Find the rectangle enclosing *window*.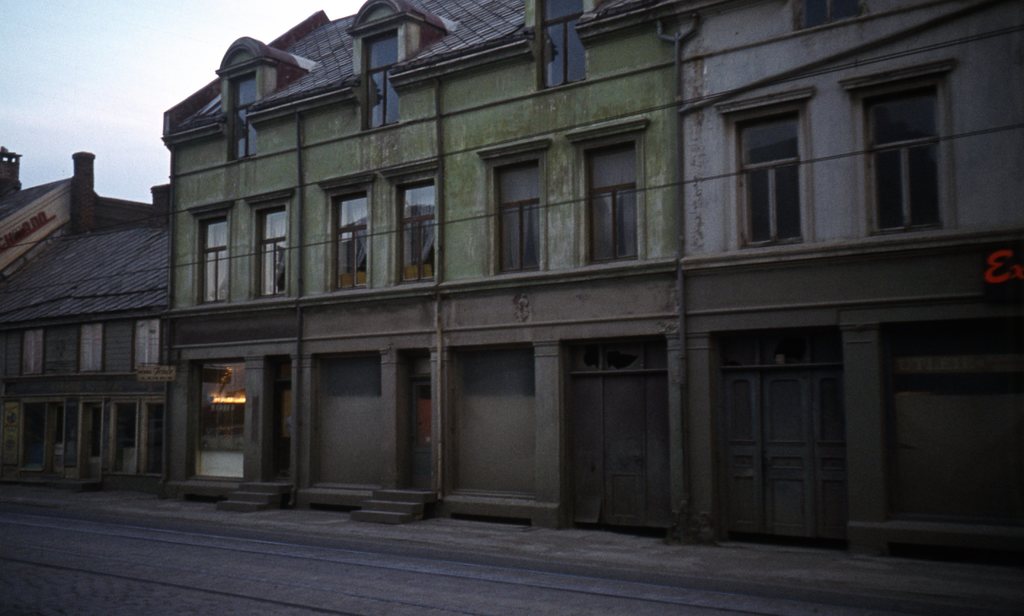
<bbox>547, 0, 587, 87</bbox>.
